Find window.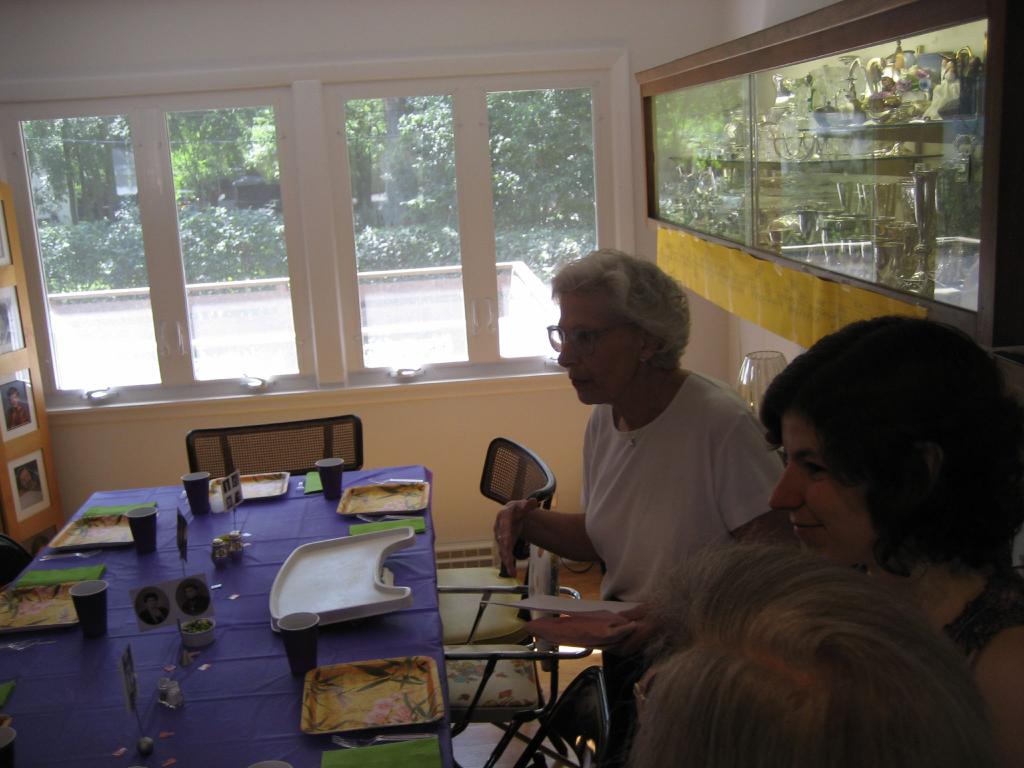
box(0, 95, 314, 399).
